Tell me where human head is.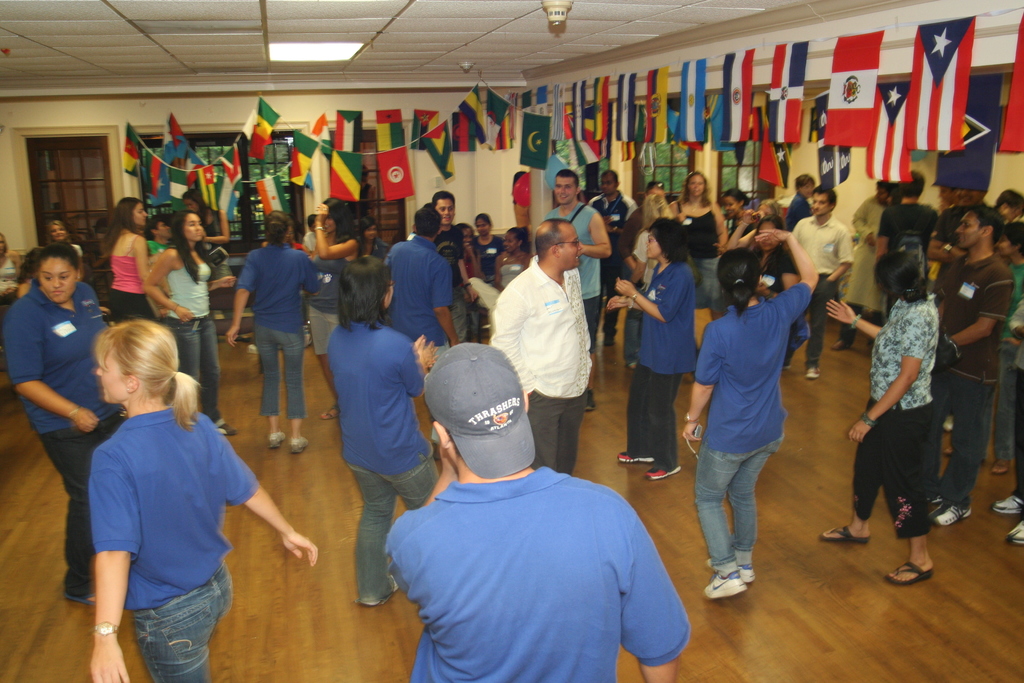
human head is at detection(506, 226, 524, 251).
